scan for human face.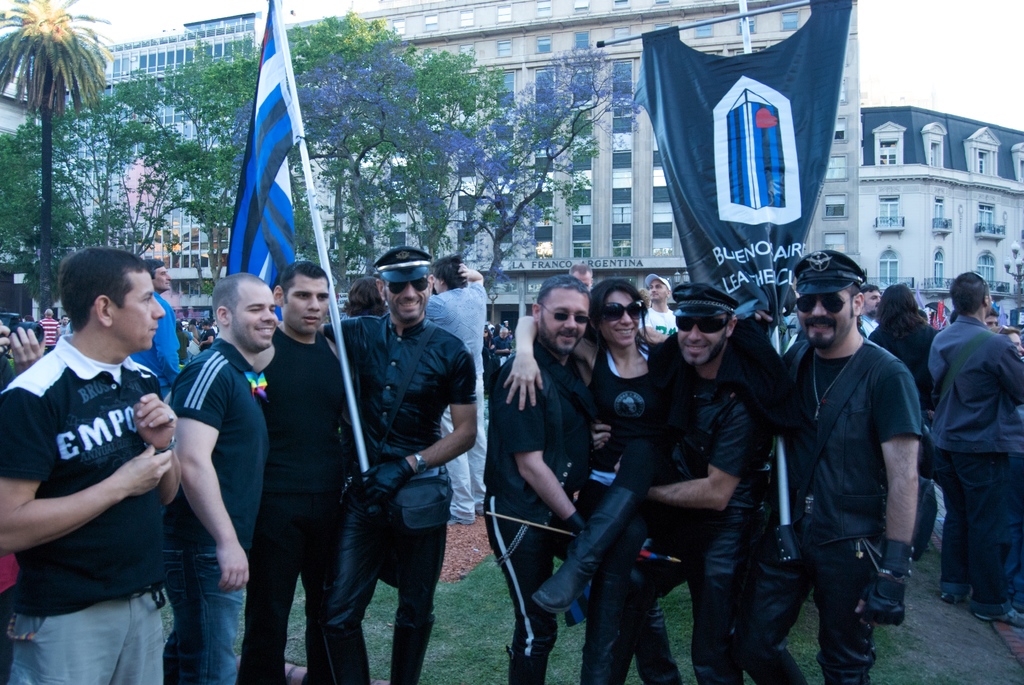
Scan result: <region>795, 283, 852, 354</region>.
